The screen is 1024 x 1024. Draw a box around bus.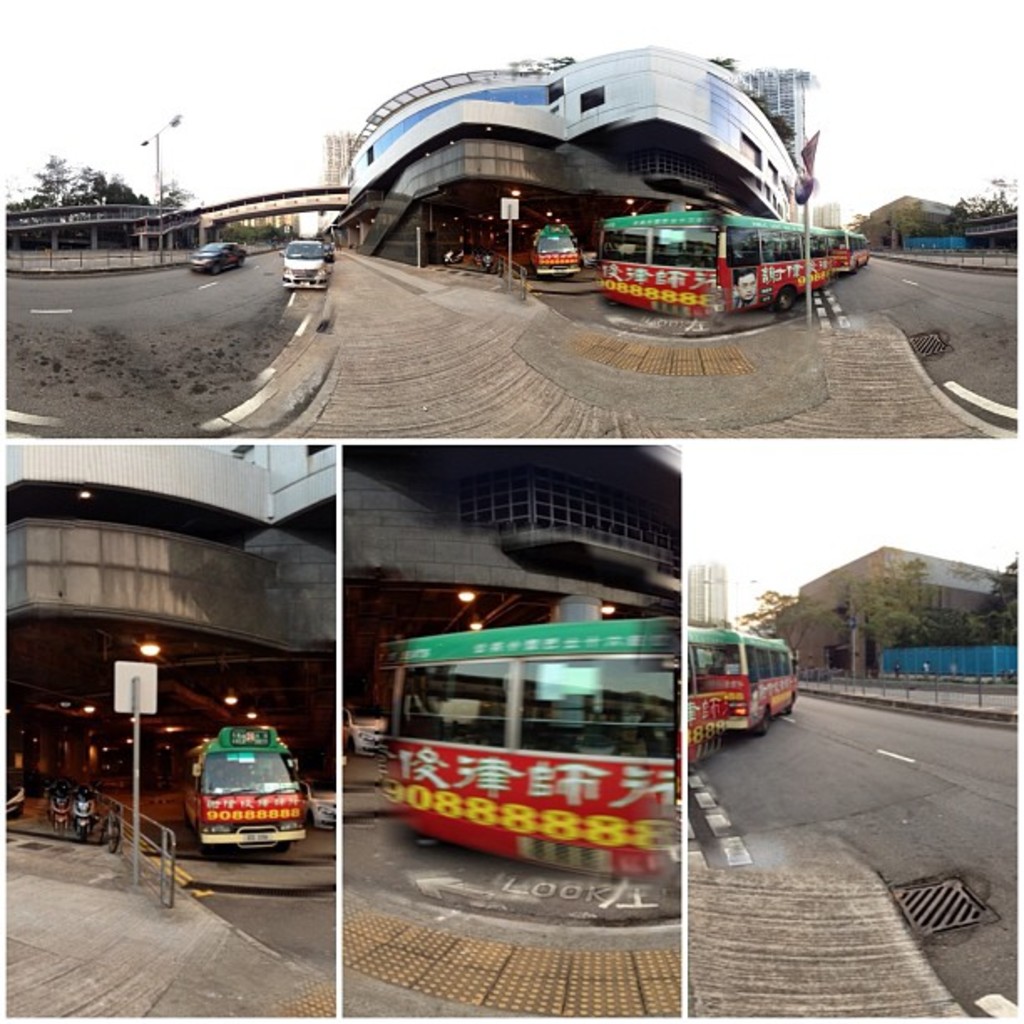
crop(609, 224, 828, 311).
